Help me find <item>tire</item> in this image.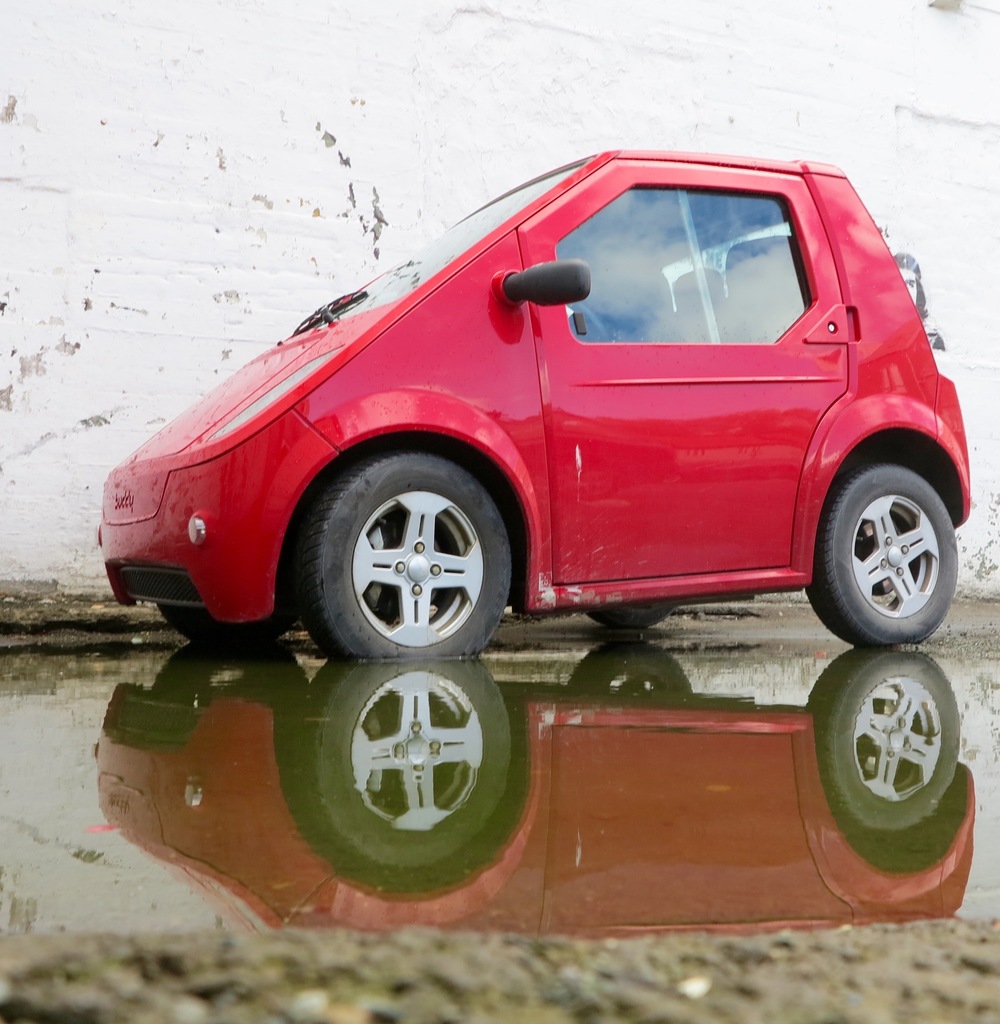
Found it: {"left": 159, "top": 606, "right": 284, "bottom": 646}.
